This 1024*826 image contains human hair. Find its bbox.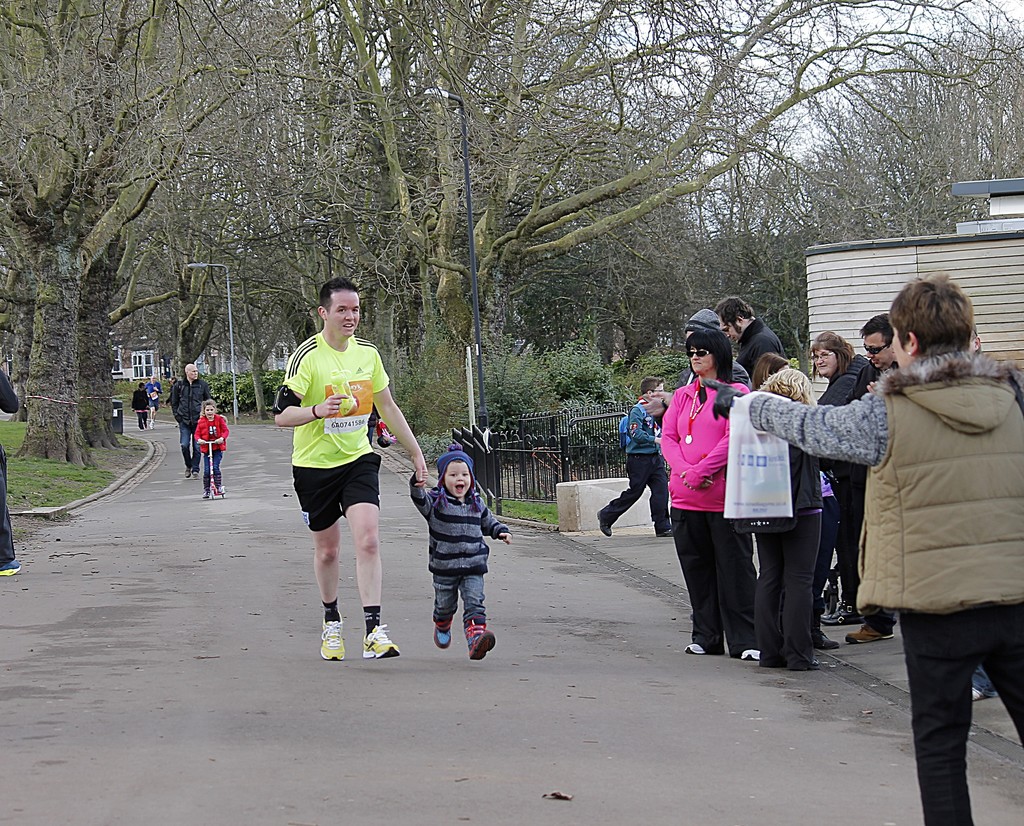
l=687, t=330, r=731, b=383.
